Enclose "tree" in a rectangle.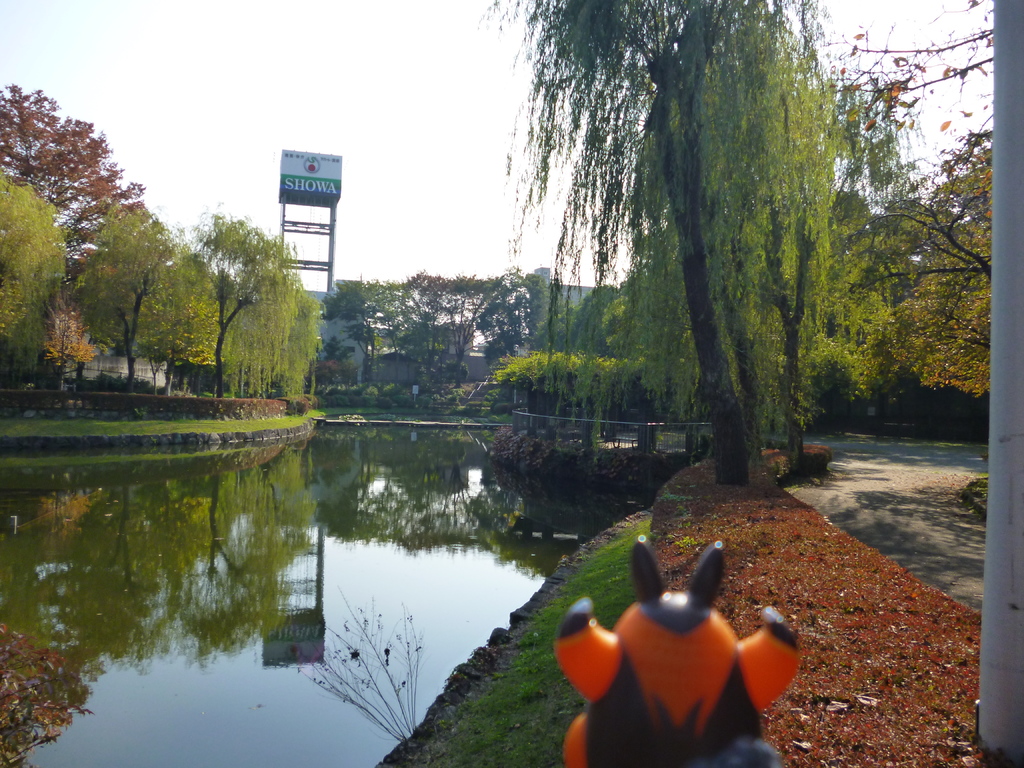
select_region(42, 307, 96, 383).
